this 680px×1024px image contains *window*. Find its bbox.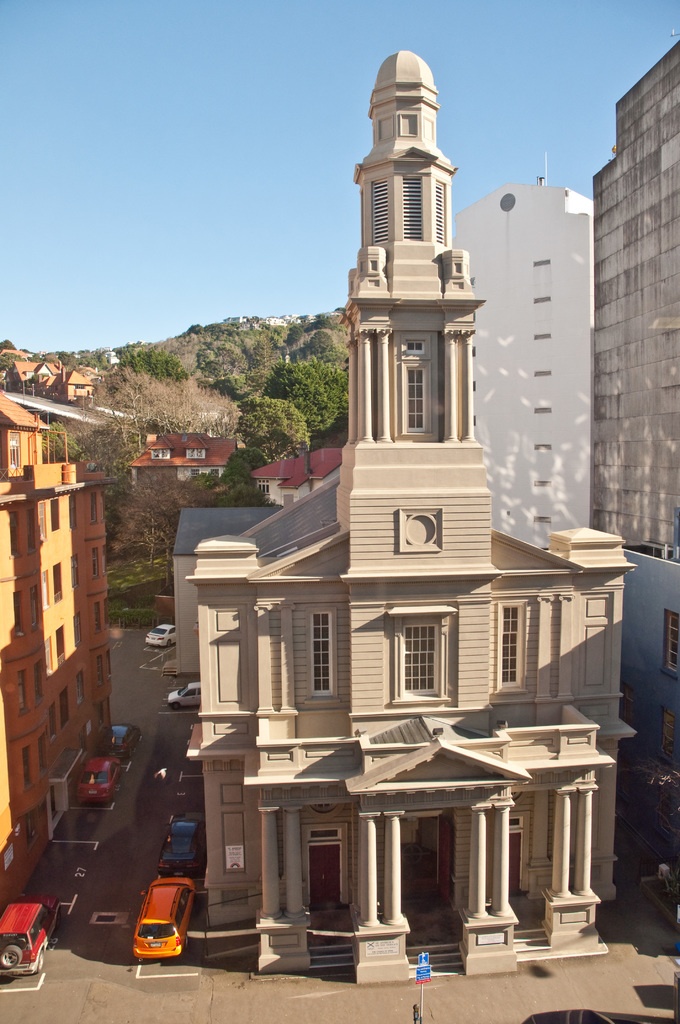
<bbox>72, 554, 80, 591</bbox>.
